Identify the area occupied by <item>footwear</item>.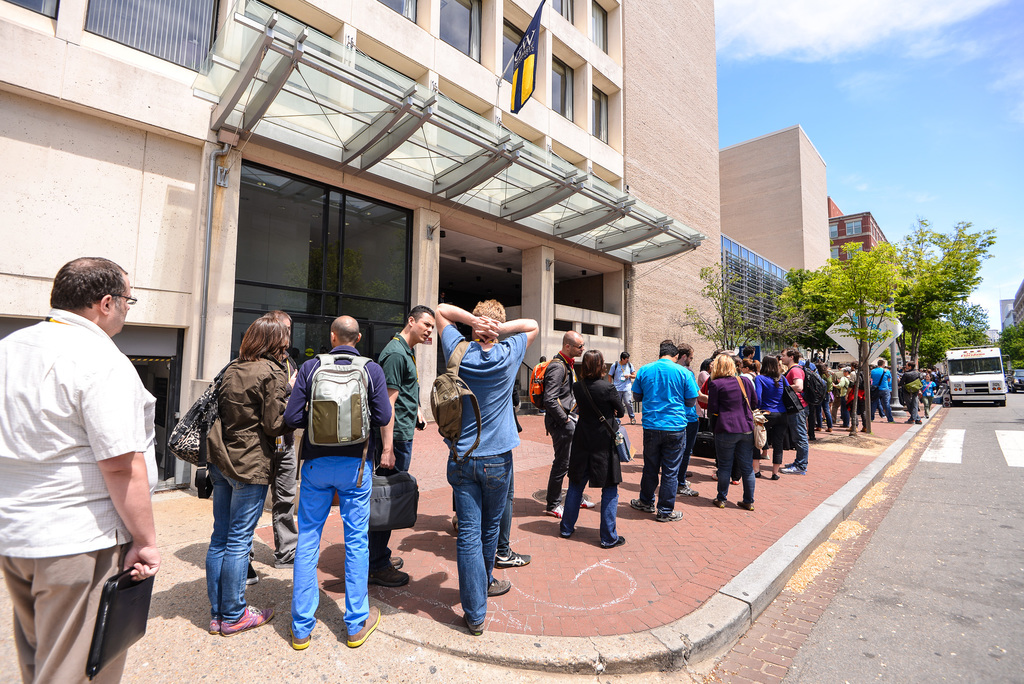
Area: bbox(222, 603, 279, 635).
